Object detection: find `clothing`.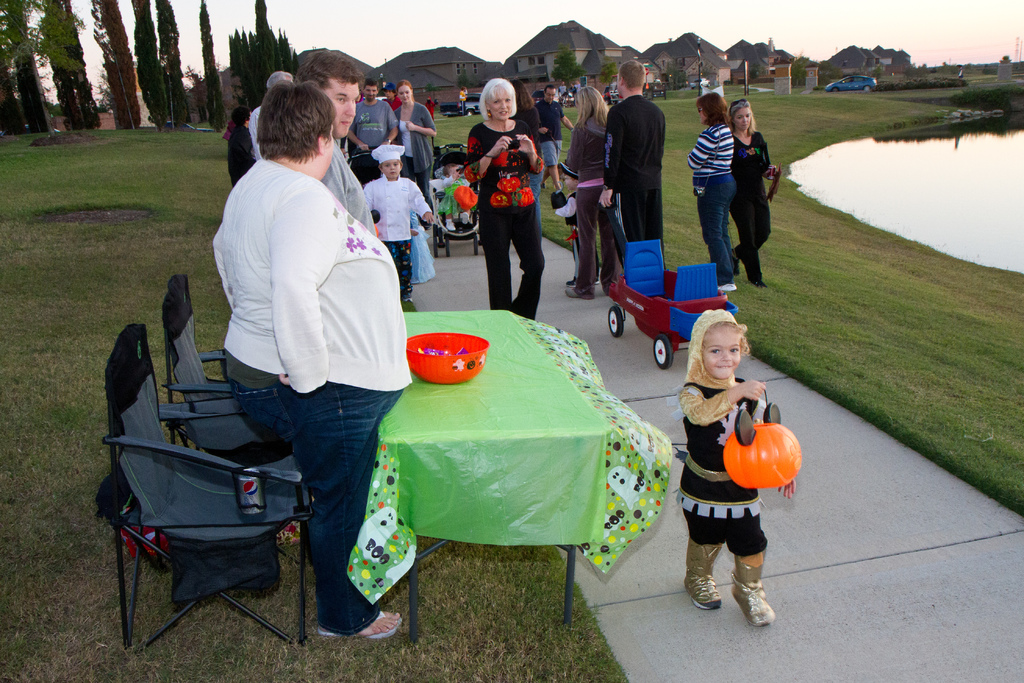
[left=344, top=103, right=394, bottom=150].
